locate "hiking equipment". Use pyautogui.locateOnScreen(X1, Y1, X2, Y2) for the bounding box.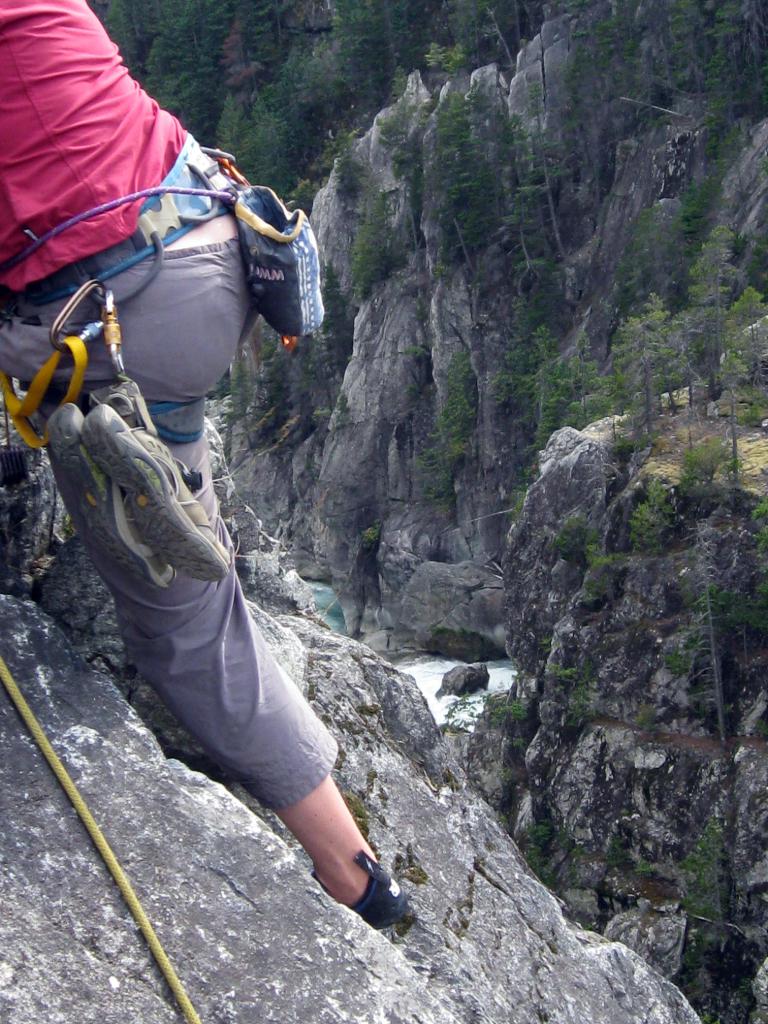
pyautogui.locateOnScreen(315, 848, 420, 951).
